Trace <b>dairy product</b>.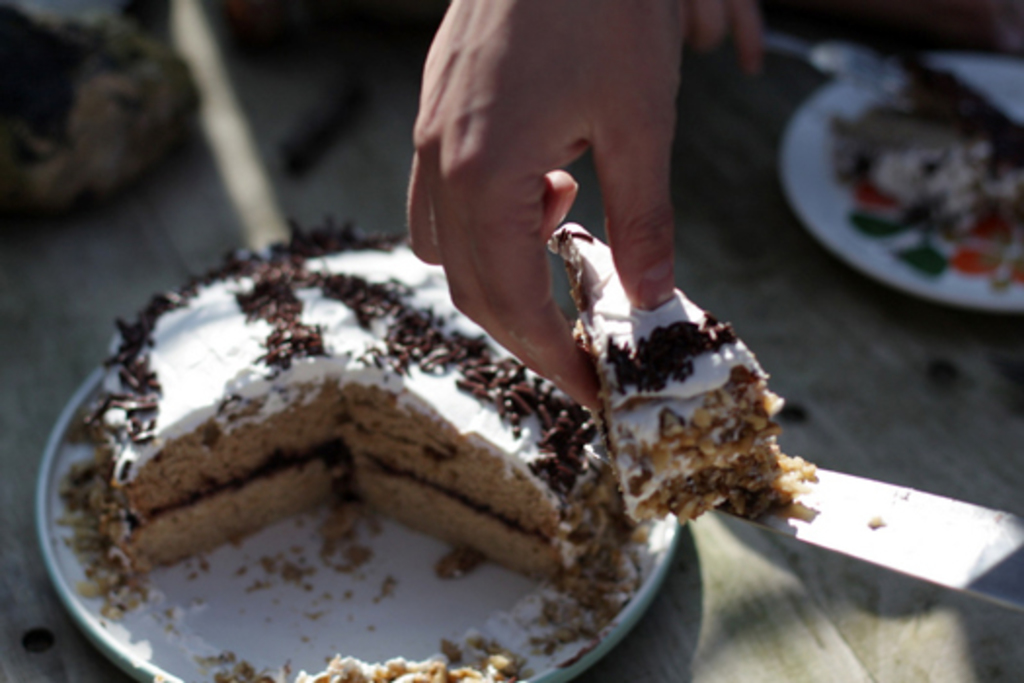
Traced to l=847, t=78, r=1022, b=269.
